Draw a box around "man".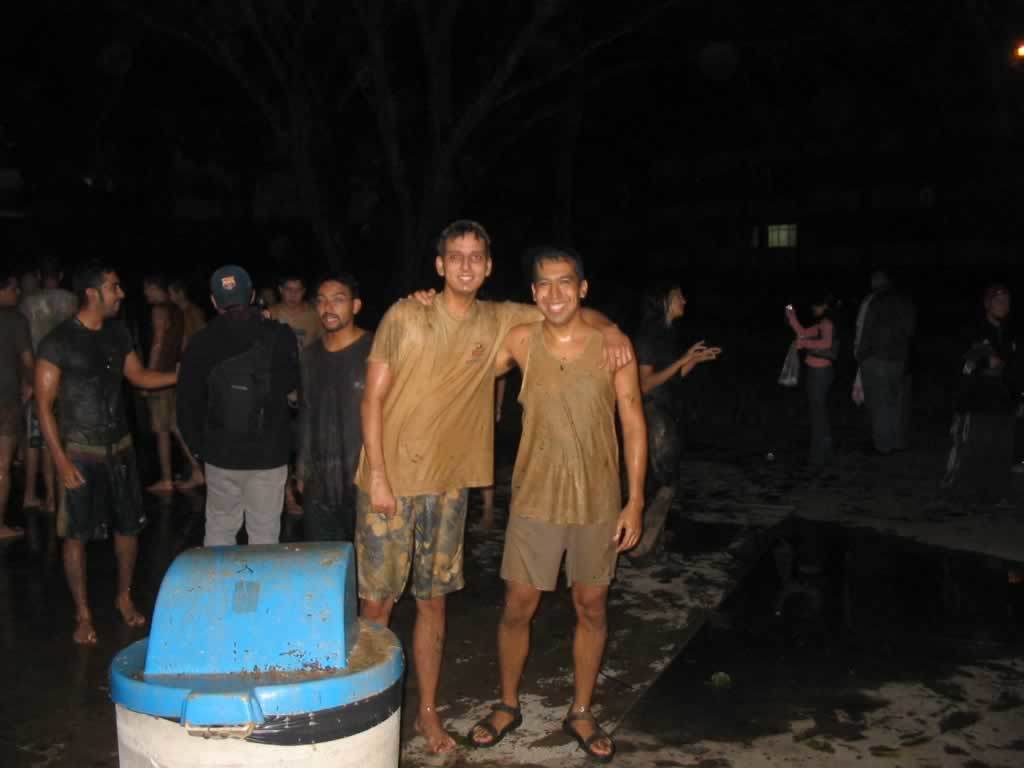
detection(3, 279, 39, 535).
